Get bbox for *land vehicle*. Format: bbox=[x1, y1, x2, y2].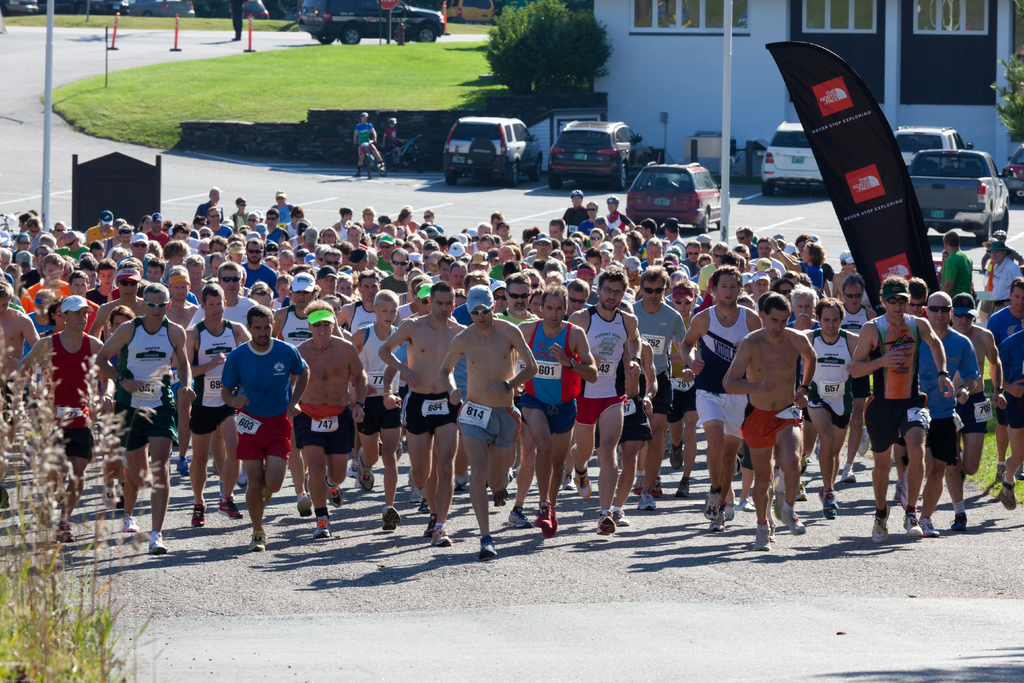
bbox=[387, 136, 426, 169].
